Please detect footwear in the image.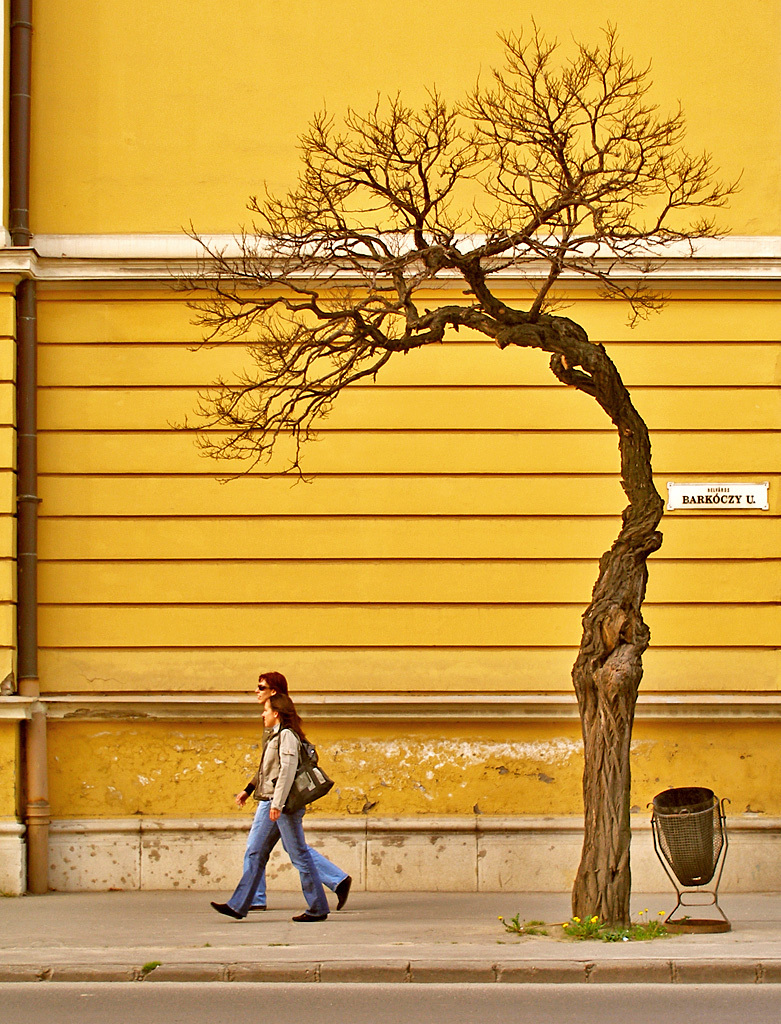
box=[336, 875, 354, 906].
